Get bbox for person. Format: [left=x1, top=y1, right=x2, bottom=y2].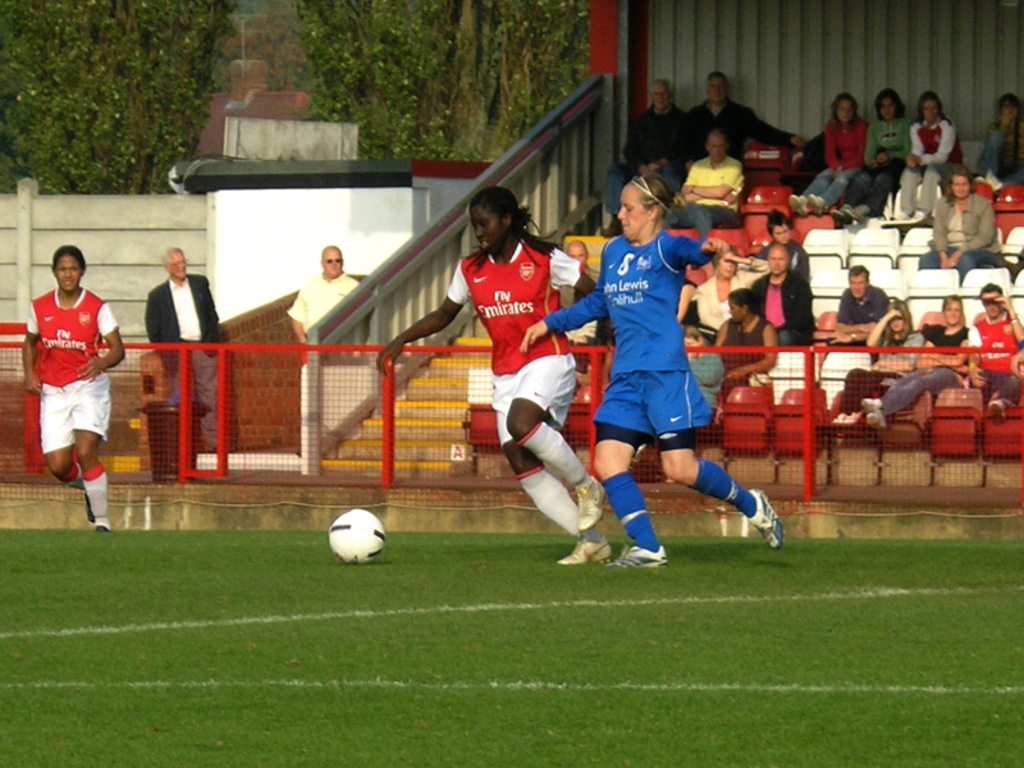
[left=827, top=274, right=893, bottom=344].
